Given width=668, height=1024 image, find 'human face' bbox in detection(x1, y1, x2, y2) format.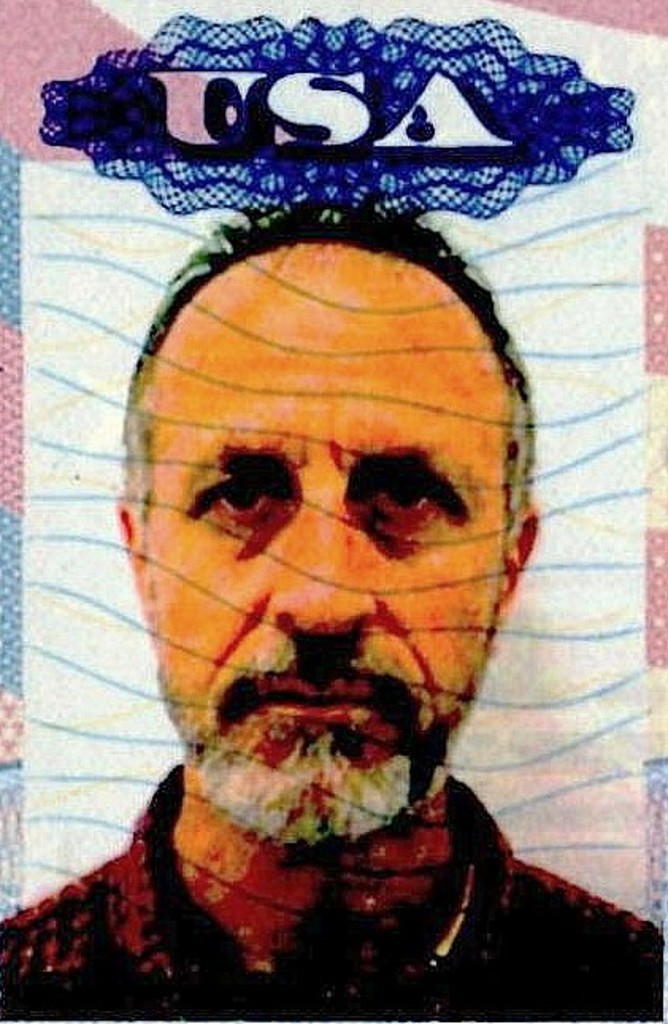
detection(146, 241, 505, 846).
